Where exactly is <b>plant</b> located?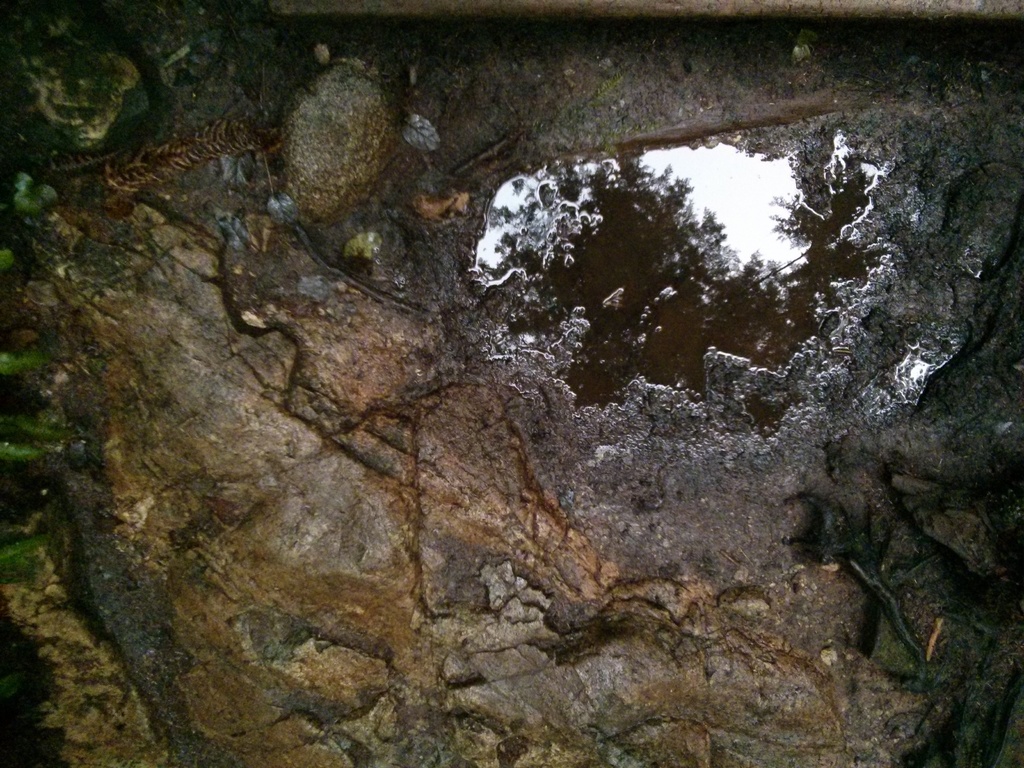
Its bounding box is select_region(0, 173, 62, 563).
